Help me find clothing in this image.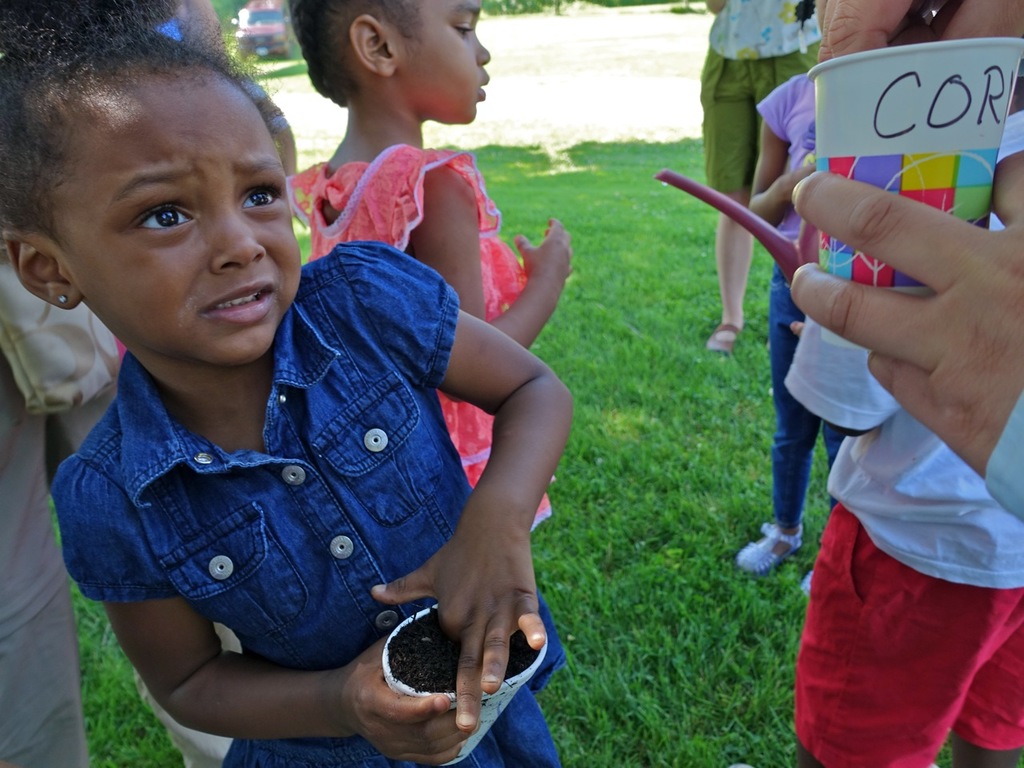
Found it: <bbox>296, 142, 558, 535</bbox>.
